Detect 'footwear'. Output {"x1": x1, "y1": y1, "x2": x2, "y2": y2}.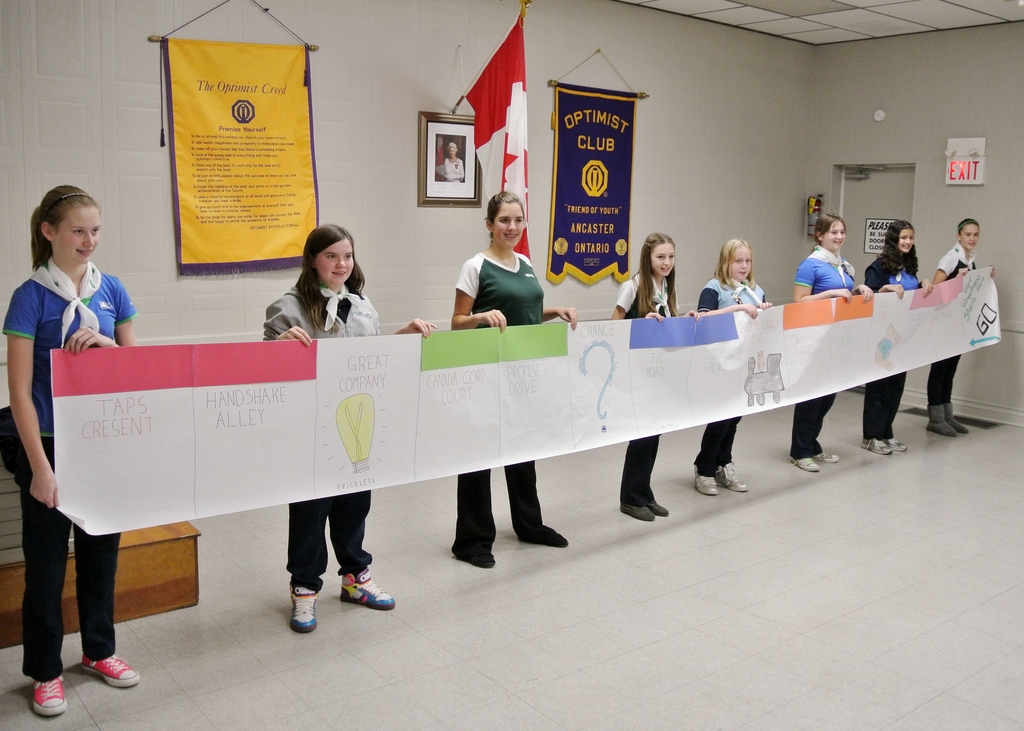
{"x1": 949, "y1": 405, "x2": 966, "y2": 434}.
